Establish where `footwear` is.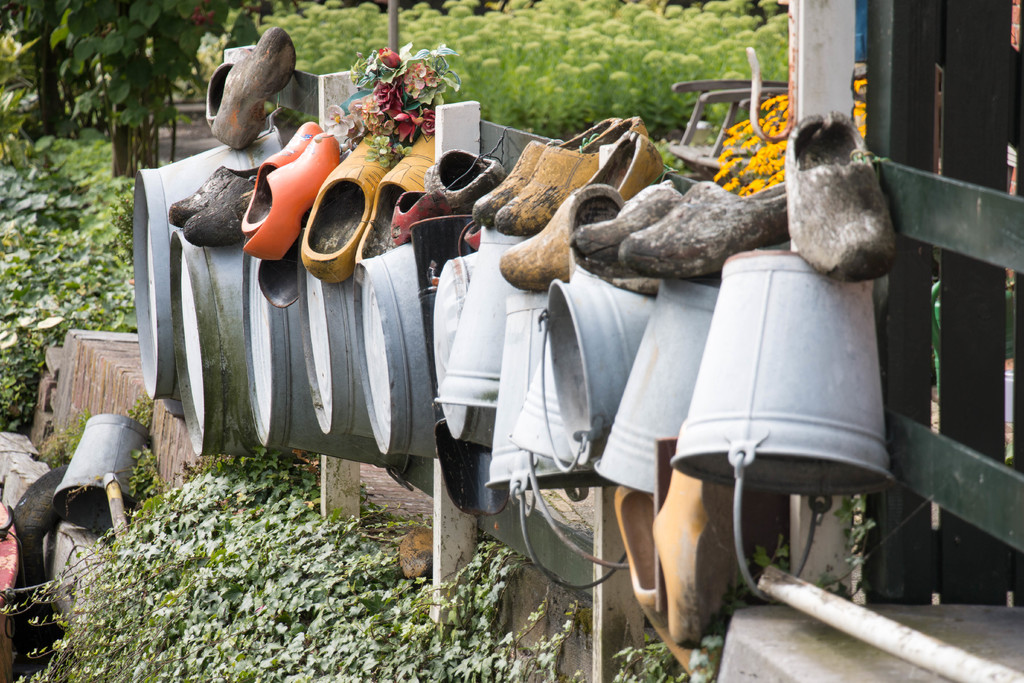
Established at BBox(164, 158, 259, 229).
